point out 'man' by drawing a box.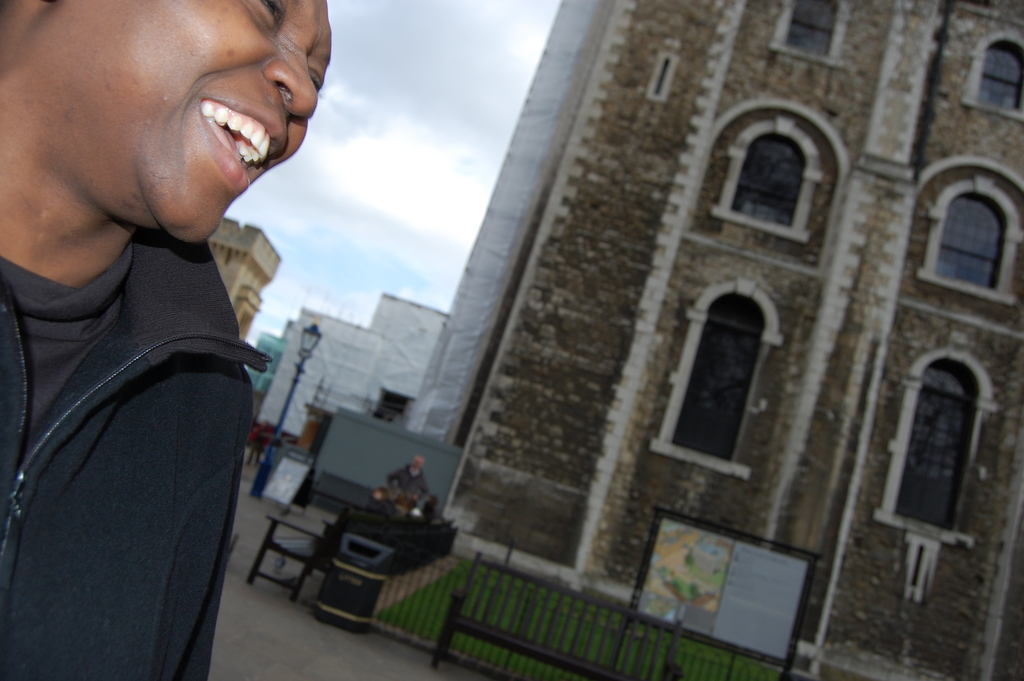
{"x1": 388, "y1": 455, "x2": 429, "y2": 516}.
